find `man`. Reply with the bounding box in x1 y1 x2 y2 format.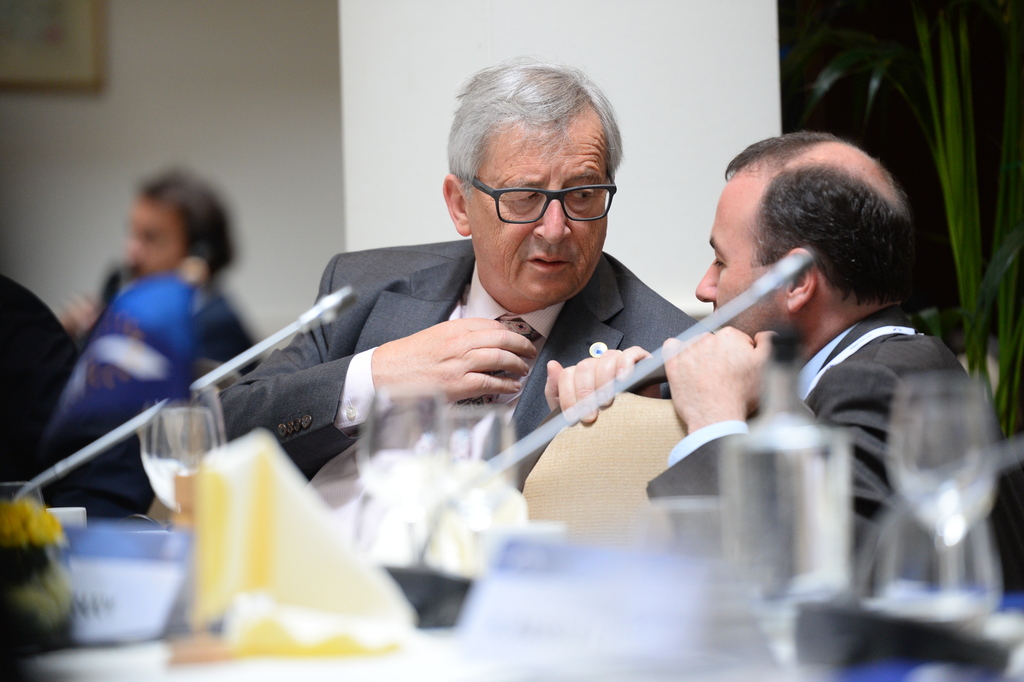
548 128 964 560.
